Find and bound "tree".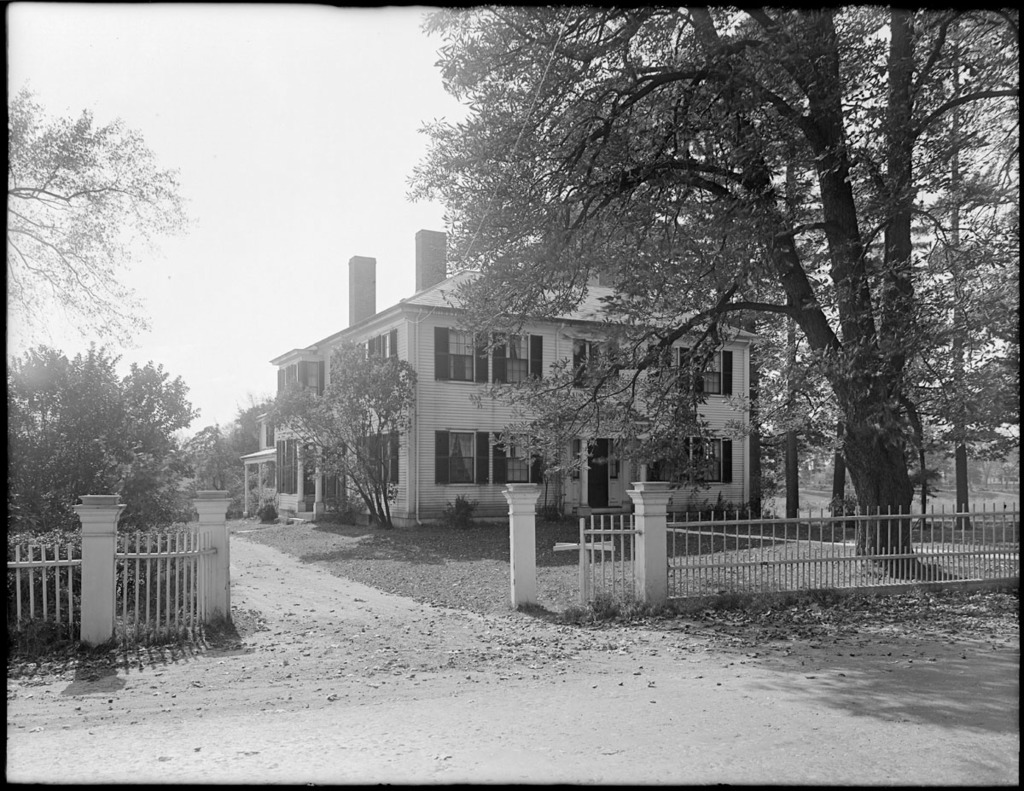
Bound: rect(231, 397, 270, 507).
